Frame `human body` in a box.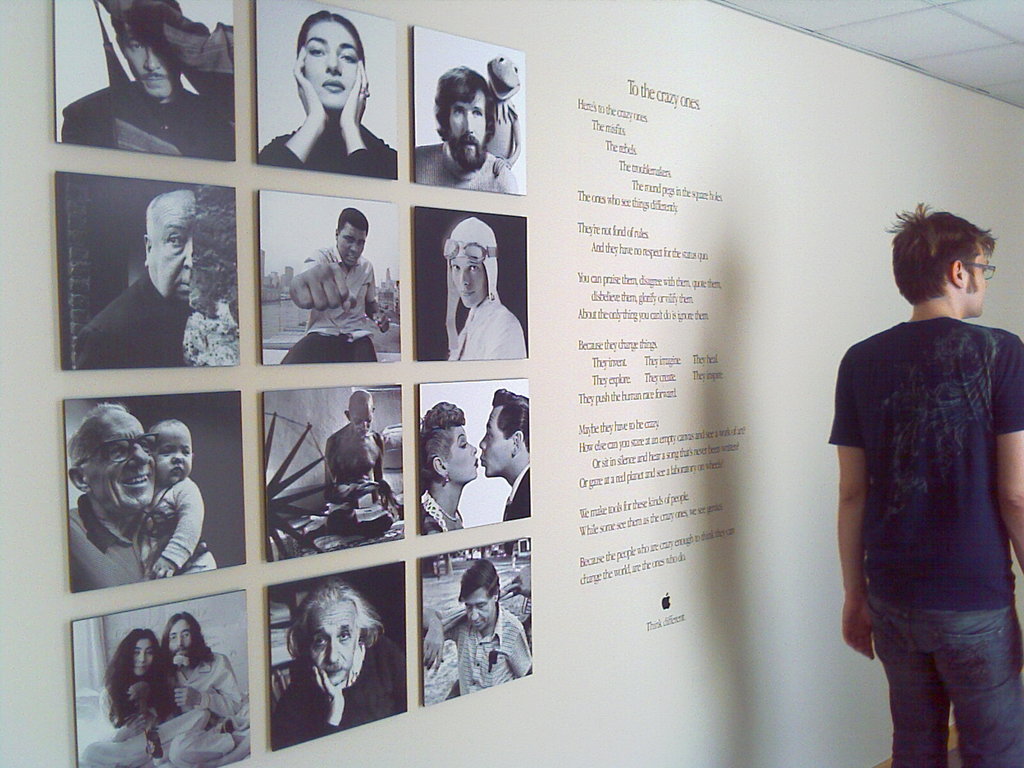
box=[424, 601, 533, 701].
